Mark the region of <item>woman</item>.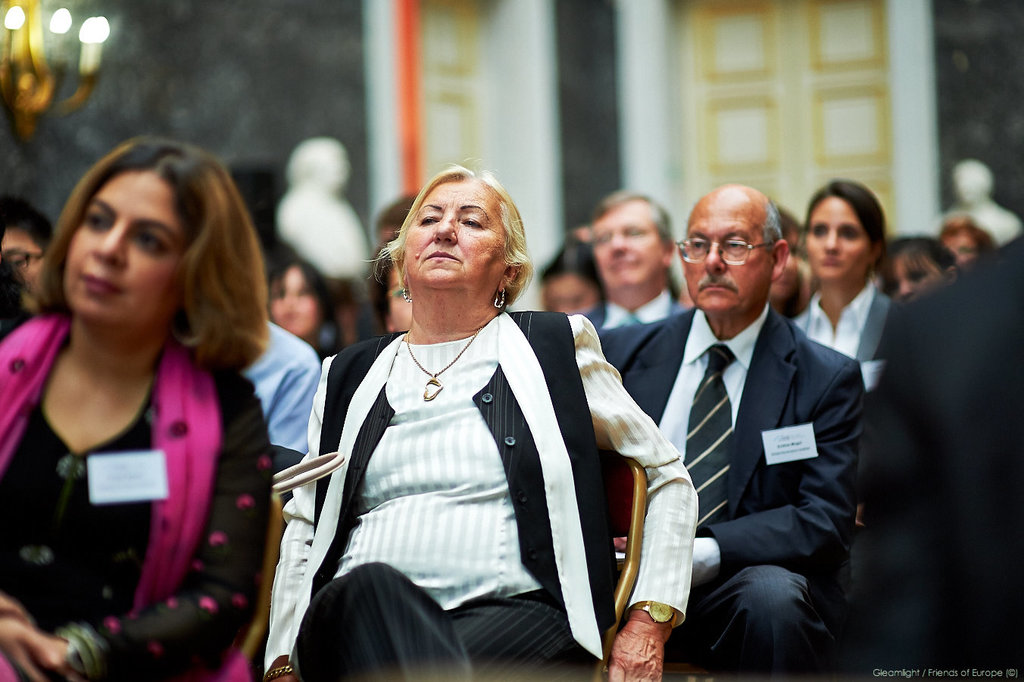
Region: bbox=[364, 217, 422, 336].
